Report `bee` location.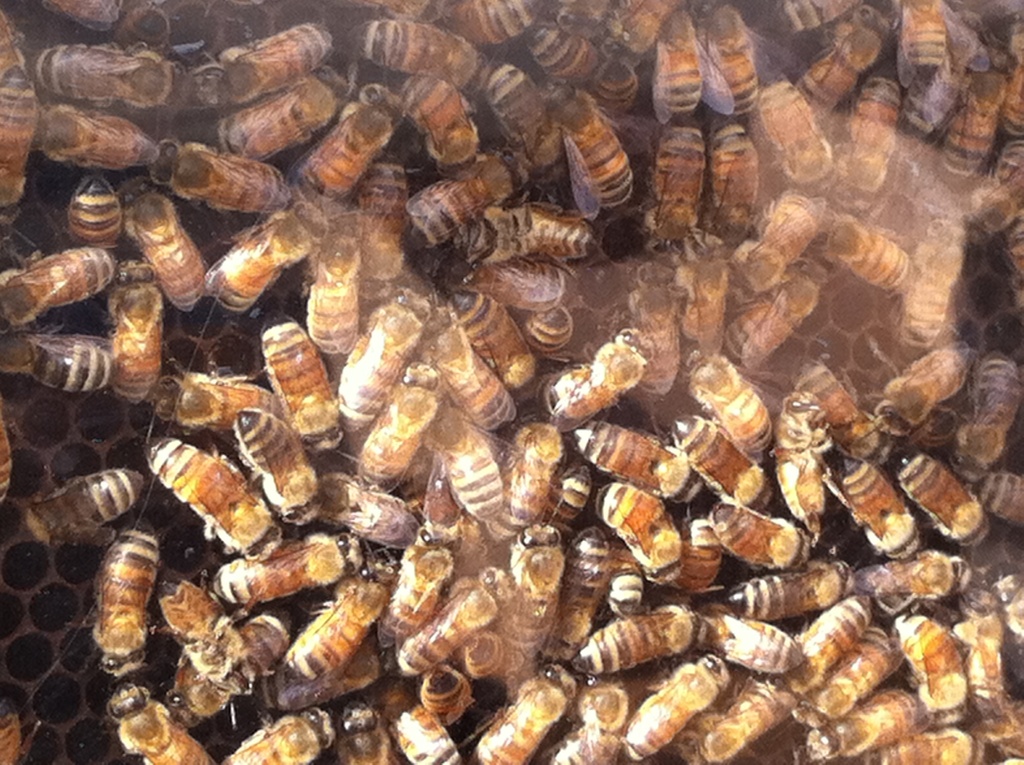
Report: crop(742, 71, 831, 189).
